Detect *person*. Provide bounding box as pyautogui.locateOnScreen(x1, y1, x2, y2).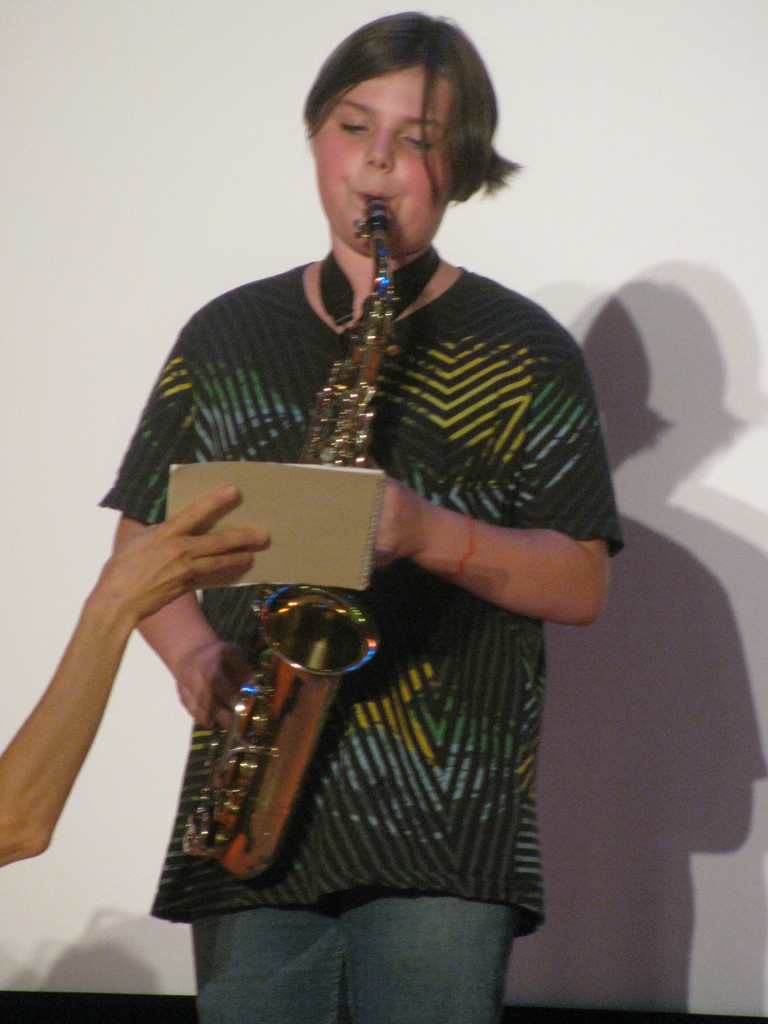
pyautogui.locateOnScreen(97, 13, 622, 1023).
